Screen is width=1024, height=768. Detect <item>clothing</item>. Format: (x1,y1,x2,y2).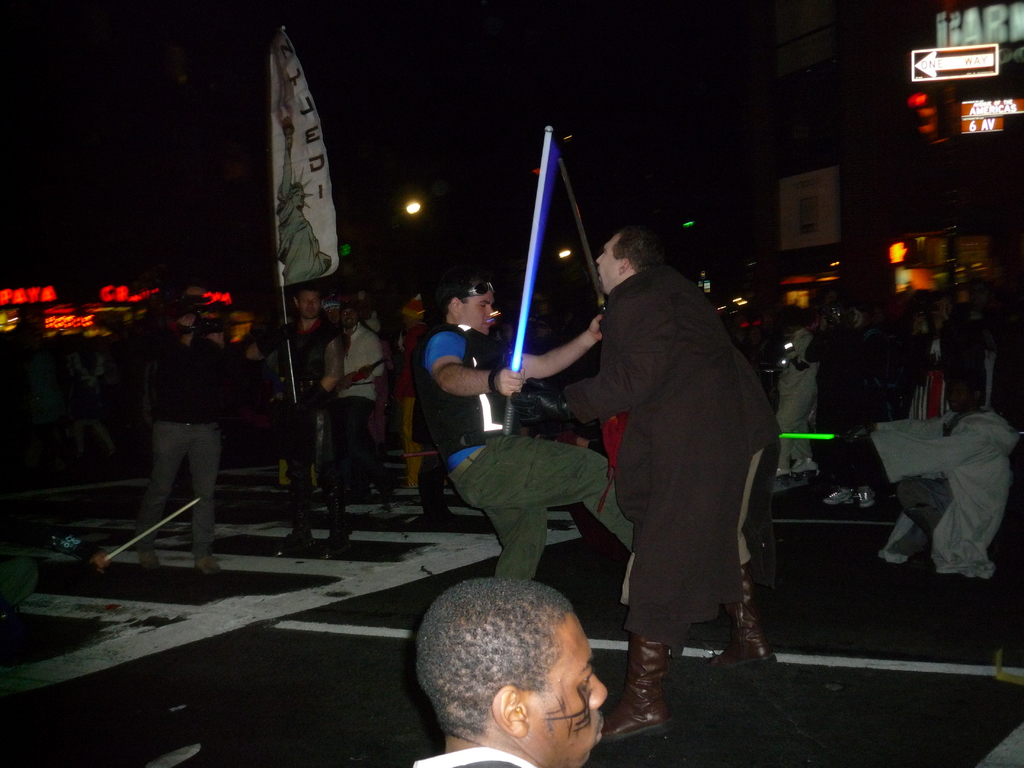
(768,323,813,458).
